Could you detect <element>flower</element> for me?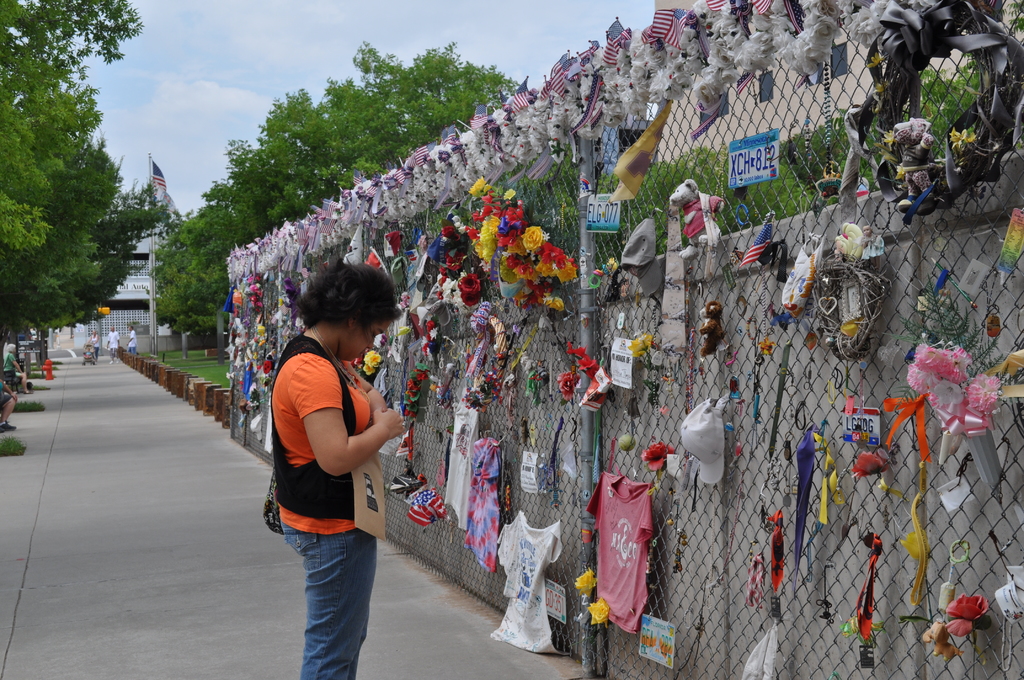
Detection result: Rect(360, 364, 378, 376).
